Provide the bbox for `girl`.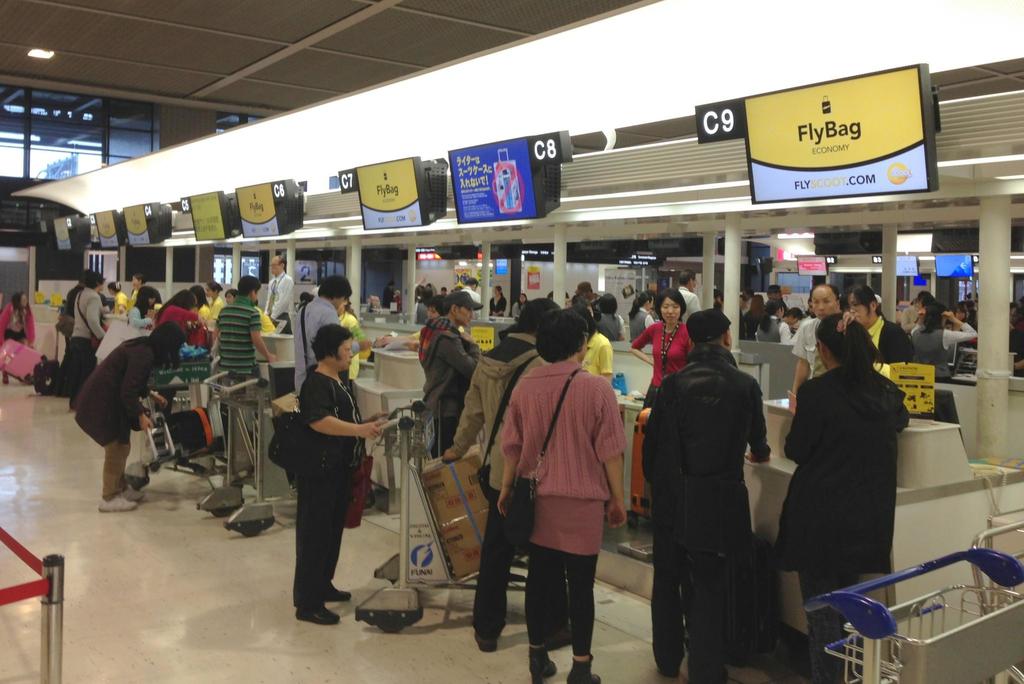
pyautogui.locateOnScreen(335, 299, 367, 394).
